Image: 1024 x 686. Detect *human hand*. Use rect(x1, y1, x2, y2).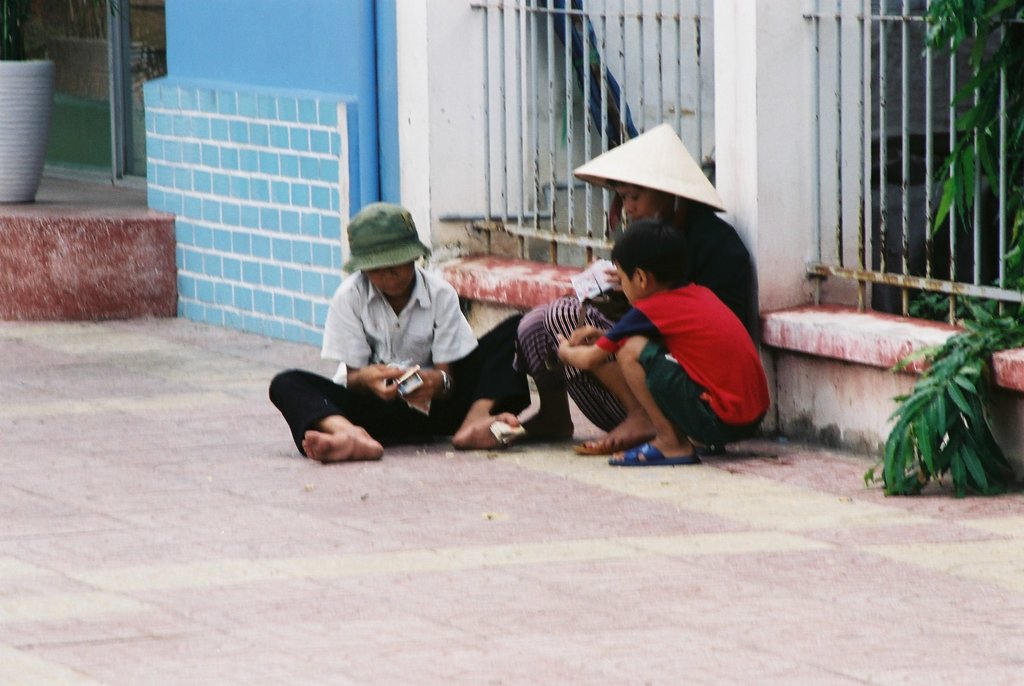
rect(396, 369, 445, 406).
